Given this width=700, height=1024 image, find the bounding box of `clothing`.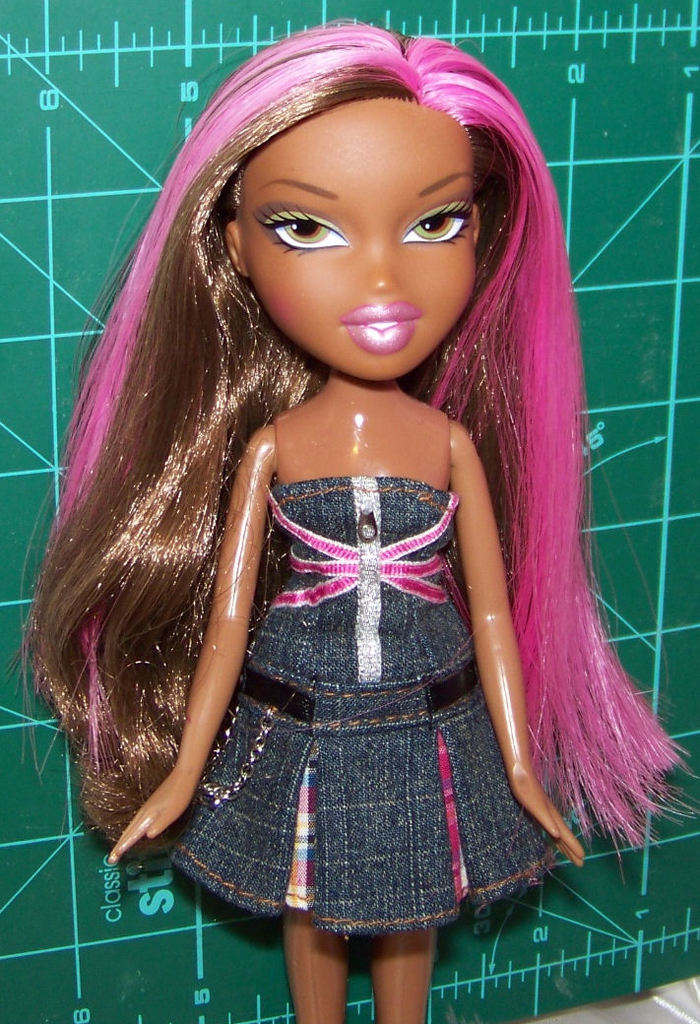
173:406:555:921.
